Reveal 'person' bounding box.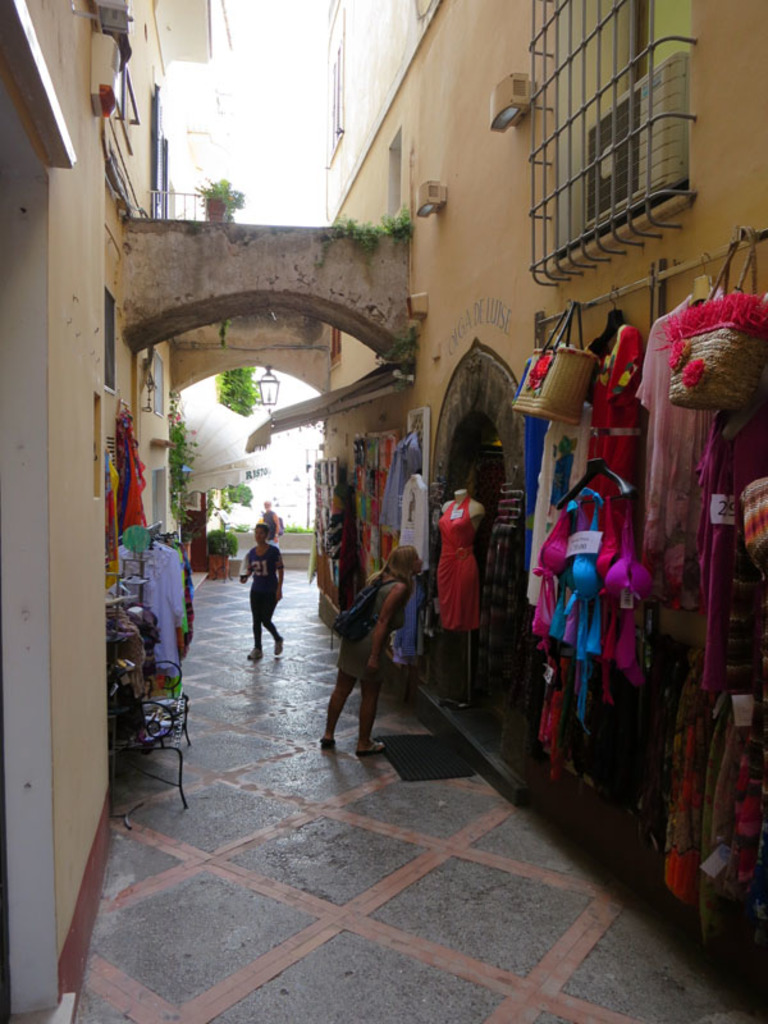
Revealed: {"left": 237, "top": 521, "right": 285, "bottom": 659}.
